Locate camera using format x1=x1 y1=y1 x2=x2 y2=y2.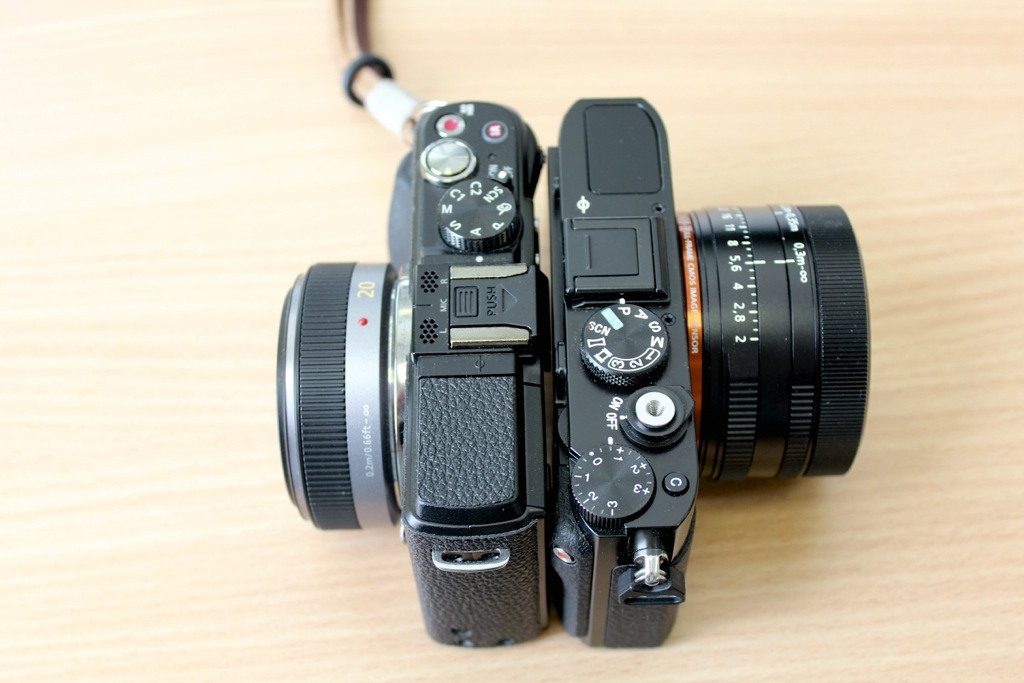
x1=550 y1=97 x2=876 y2=654.
